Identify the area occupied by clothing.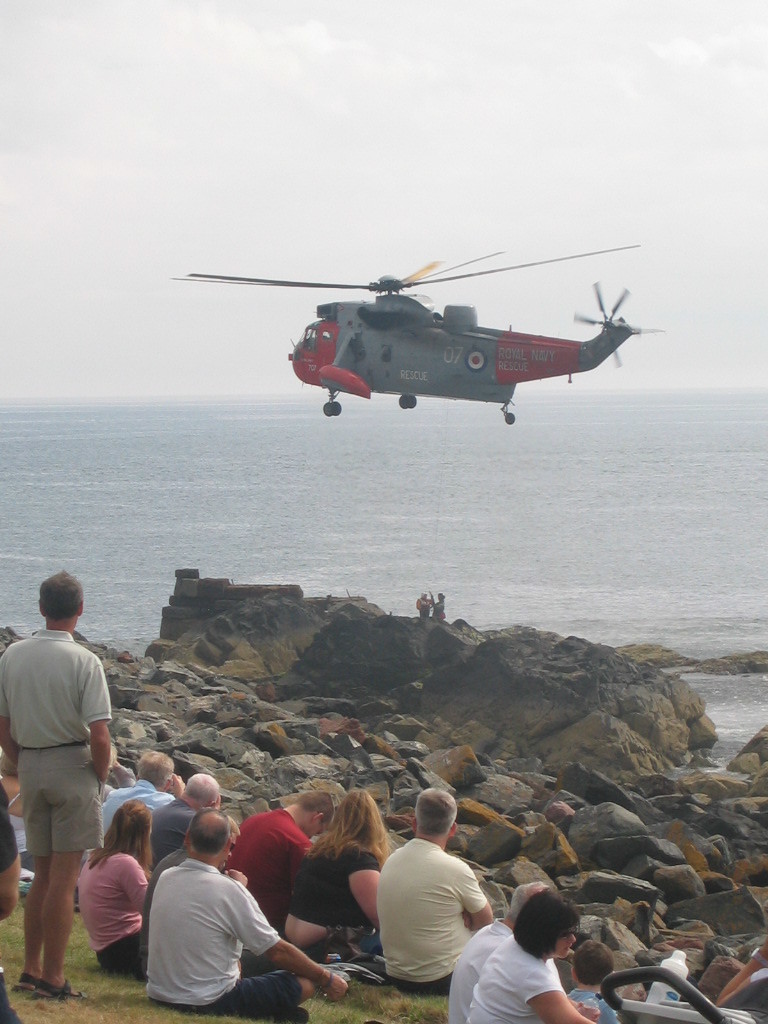
Area: {"left": 0, "top": 630, "right": 112, "bottom": 853}.
